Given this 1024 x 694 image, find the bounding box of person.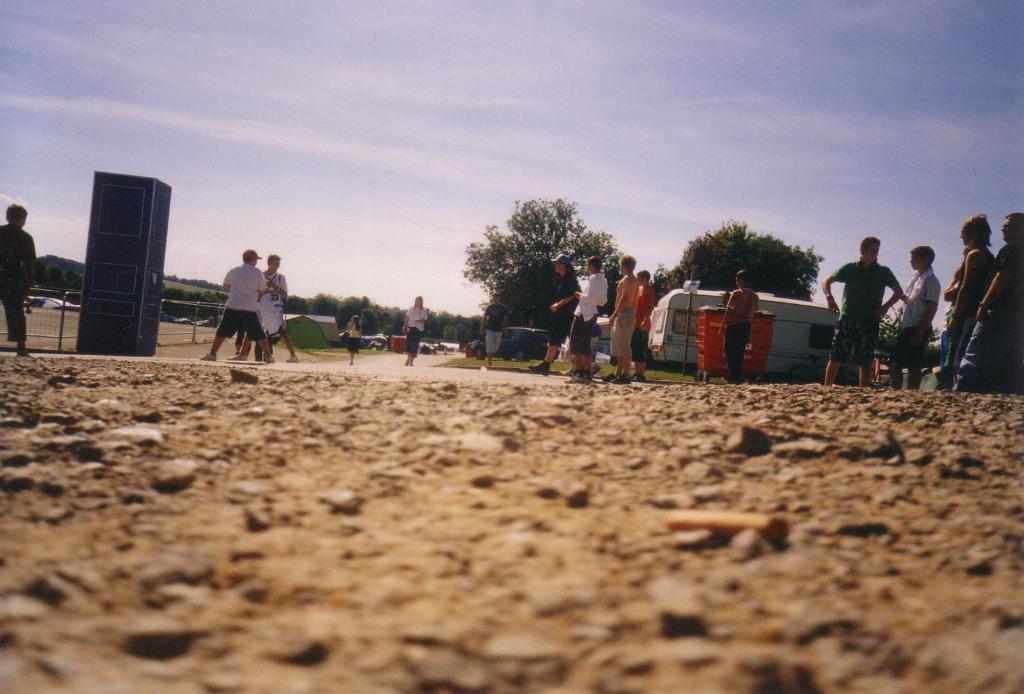
pyautogui.locateOnScreen(526, 249, 579, 378).
